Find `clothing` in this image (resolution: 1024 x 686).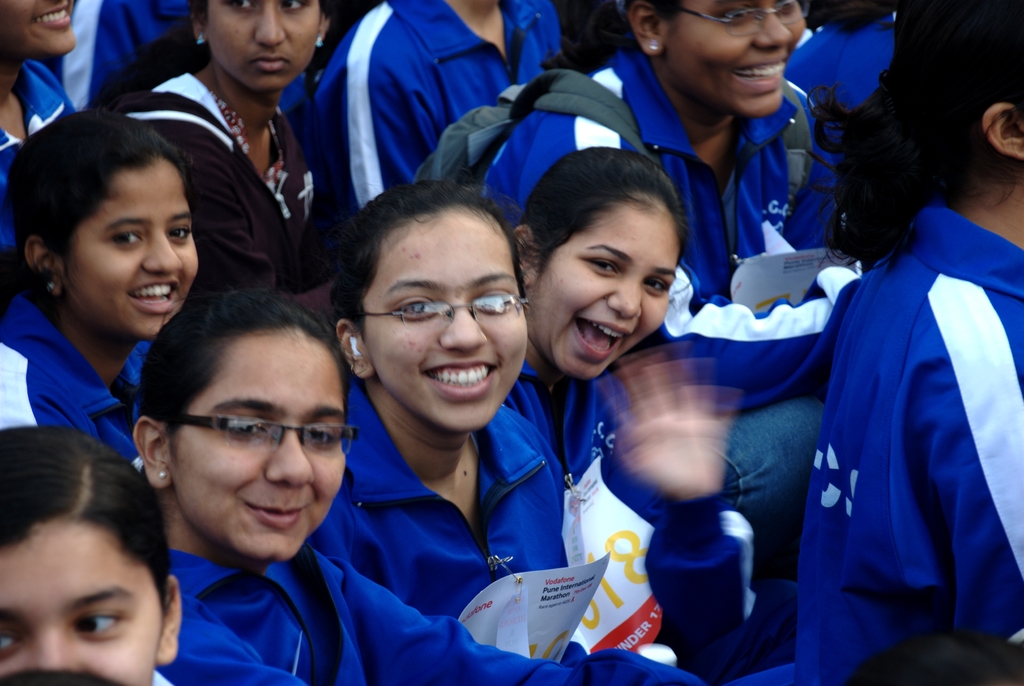
483, 51, 877, 557.
